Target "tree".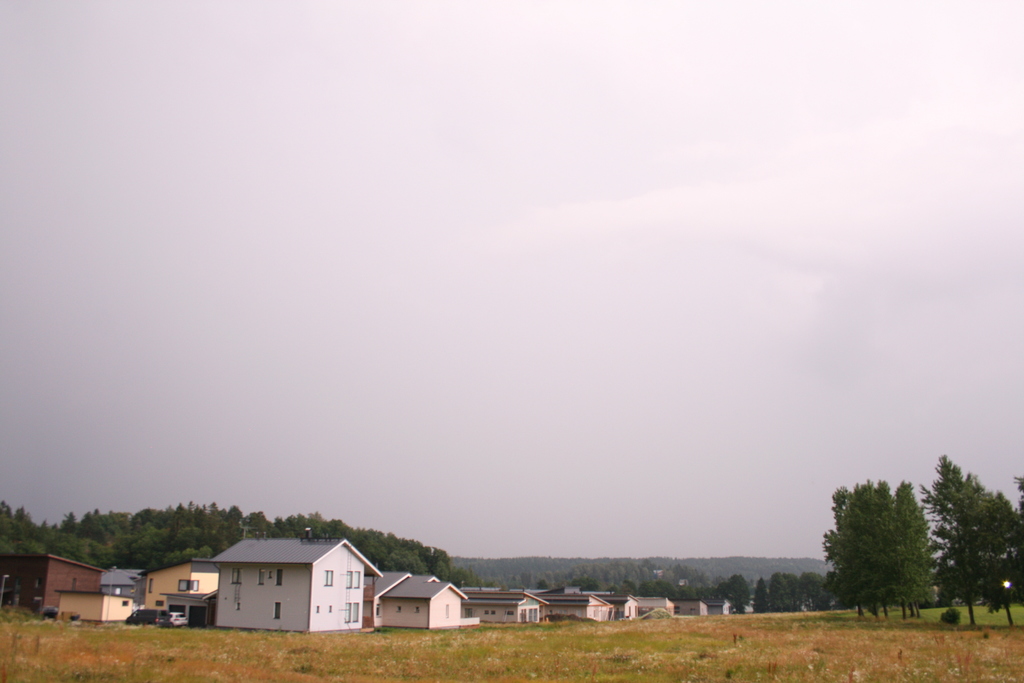
Target region: BBox(913, 457, 1023, 622).
